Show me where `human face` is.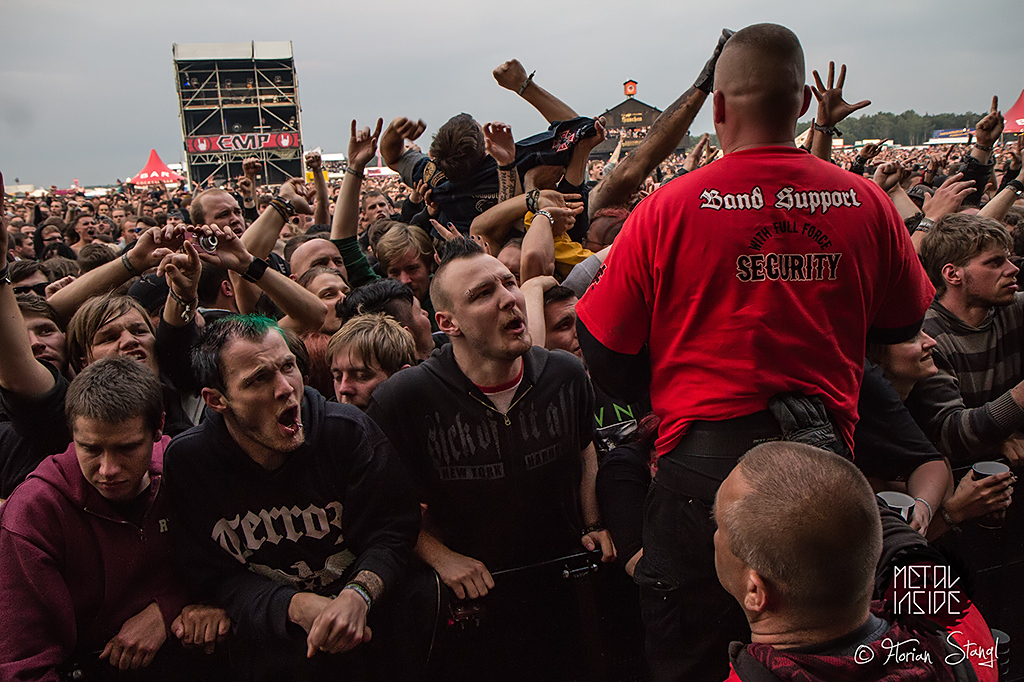
`human face` is at detection(230, 340, 306, 450).
